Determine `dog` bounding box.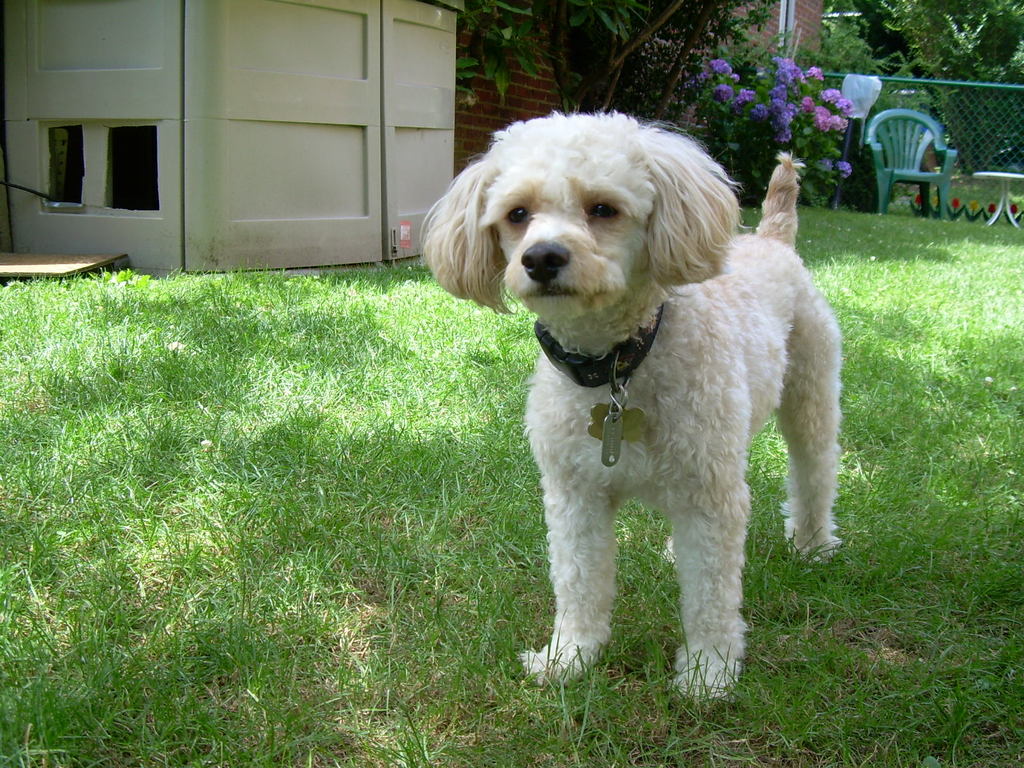
Determined: locate(417, 109, 842, 704).
